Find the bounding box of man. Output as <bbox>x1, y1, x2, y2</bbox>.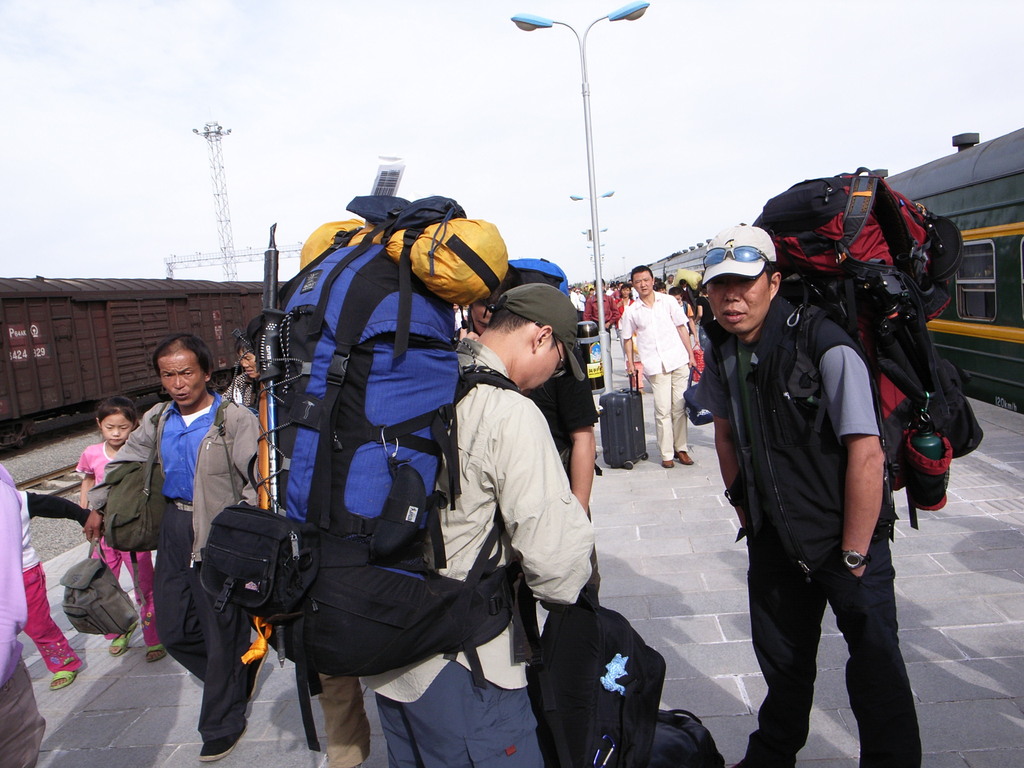
<bbox>620, 269, 694, 464</bbox>.
